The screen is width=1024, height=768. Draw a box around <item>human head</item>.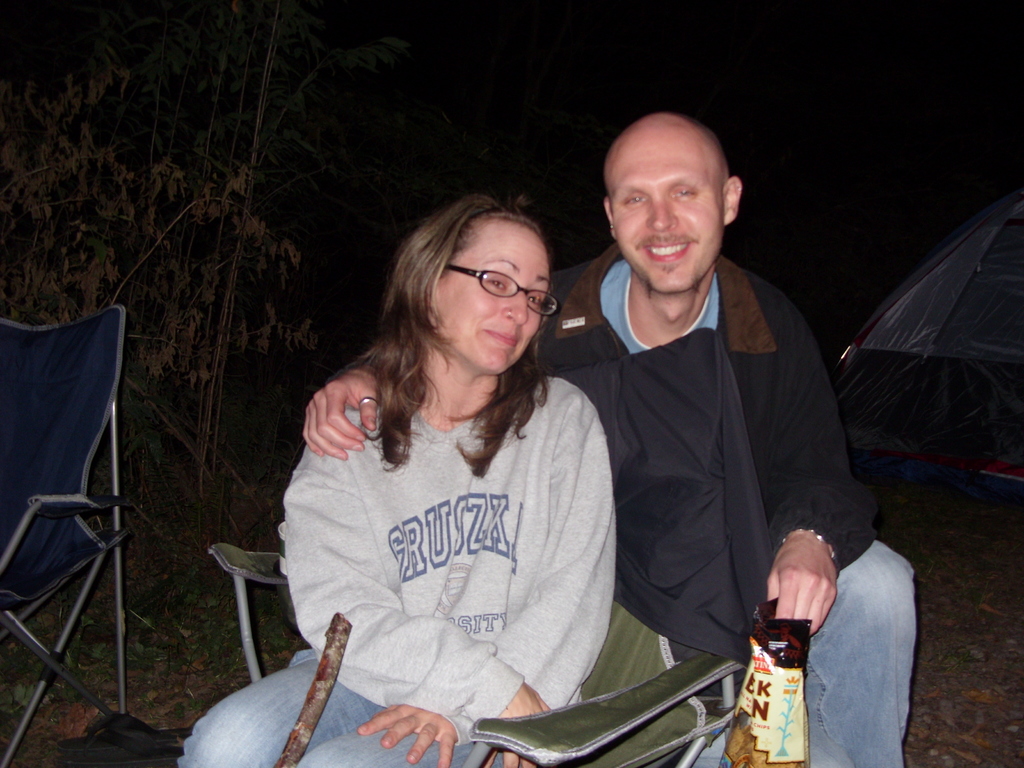
<box>403,200,552,373</box>.
